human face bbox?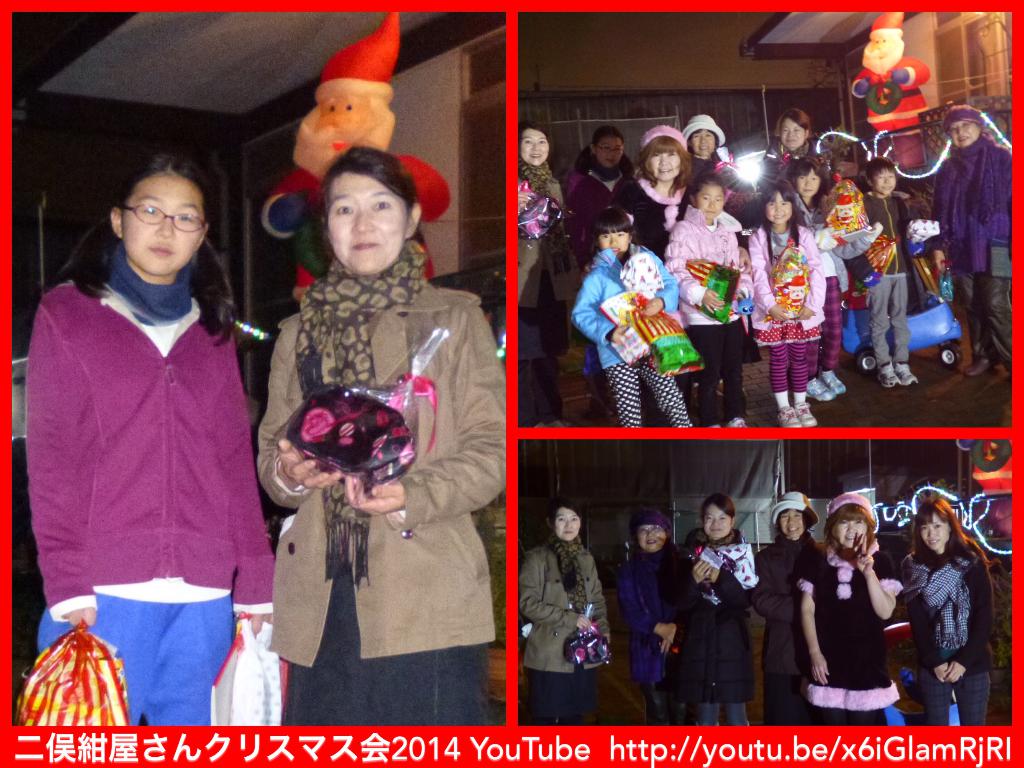
(left=916, top=512, right=947, bottom=552)
